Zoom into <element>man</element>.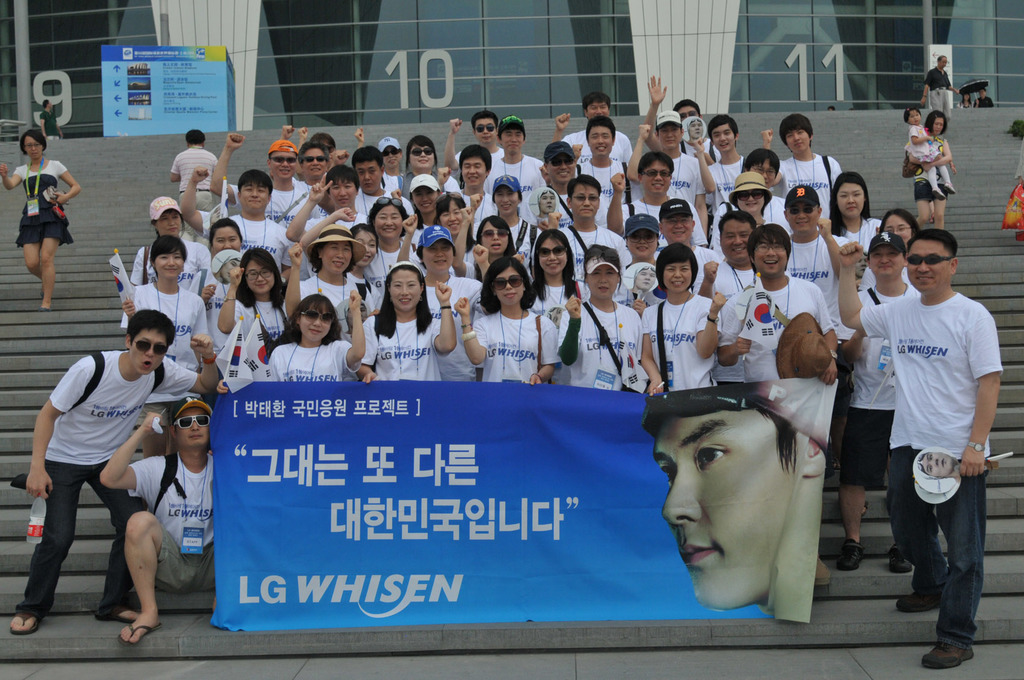
Zoom target: select_region(10, 304, 216, 631).
